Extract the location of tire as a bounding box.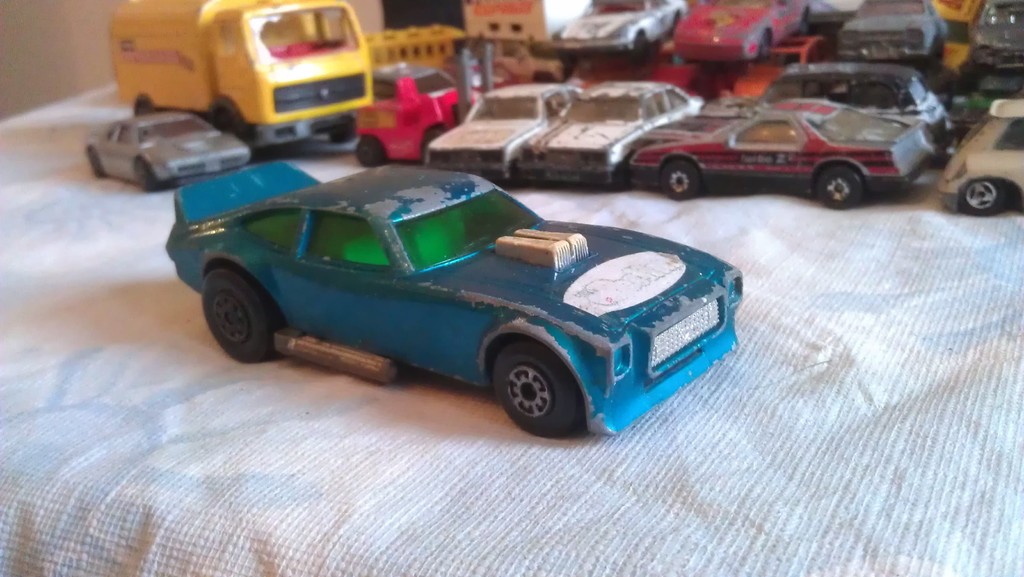
[x1=83, y1=148, x2=113, y2=184].
